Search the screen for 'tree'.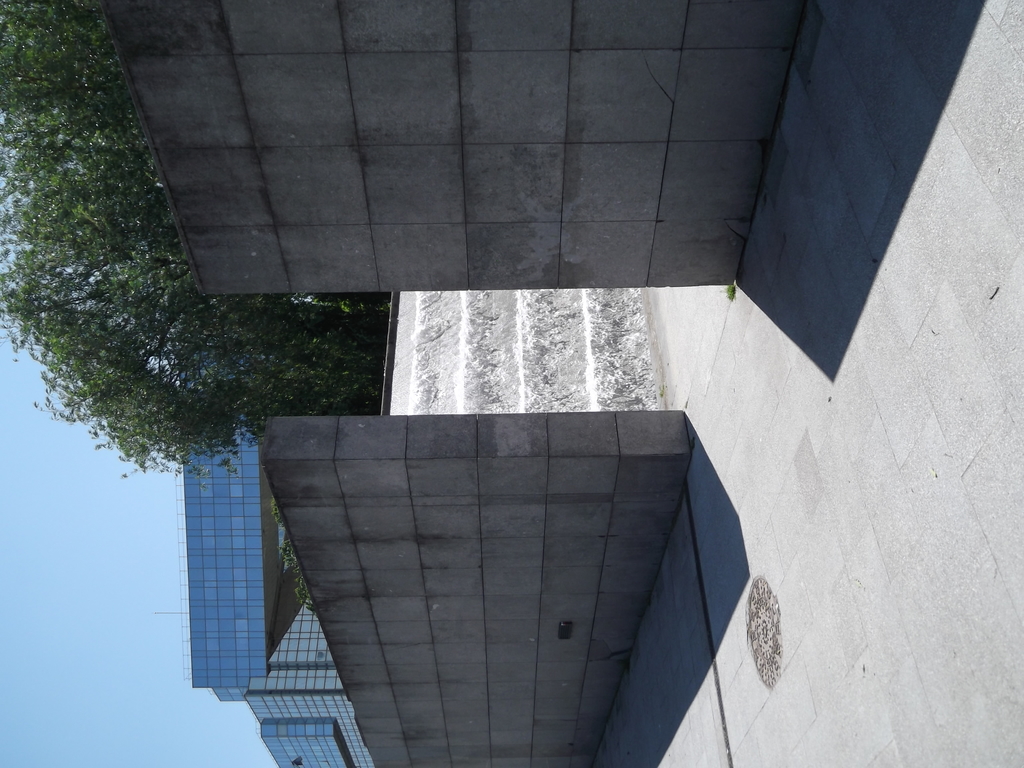
Found at 33,109,359,557.
